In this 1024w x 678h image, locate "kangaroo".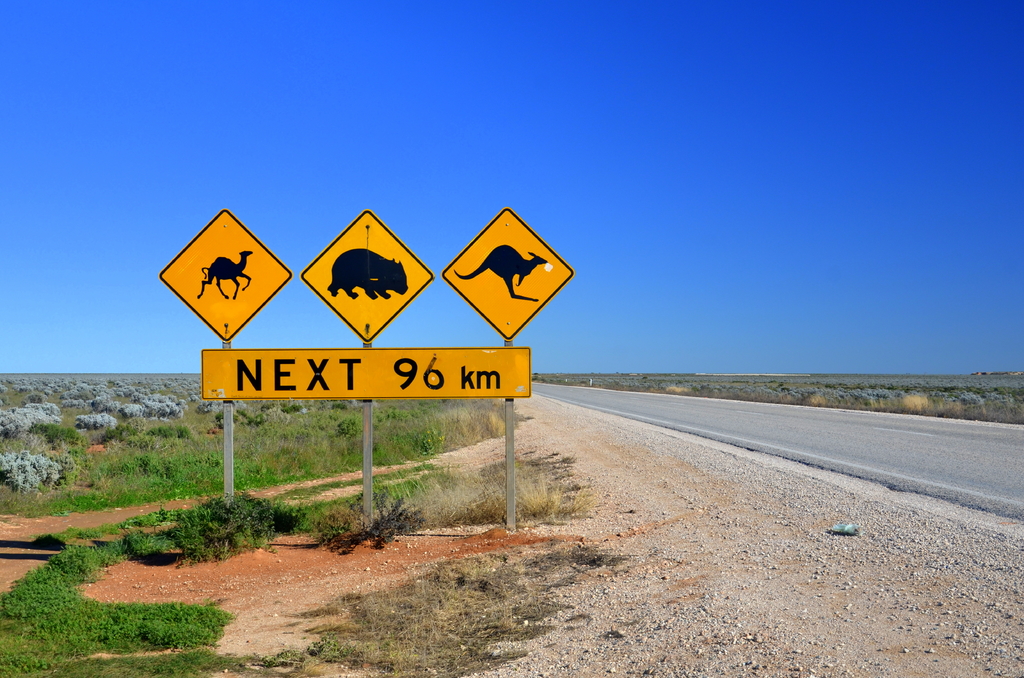
Bounding box: <region>453, 243, 547, 304</region>.
